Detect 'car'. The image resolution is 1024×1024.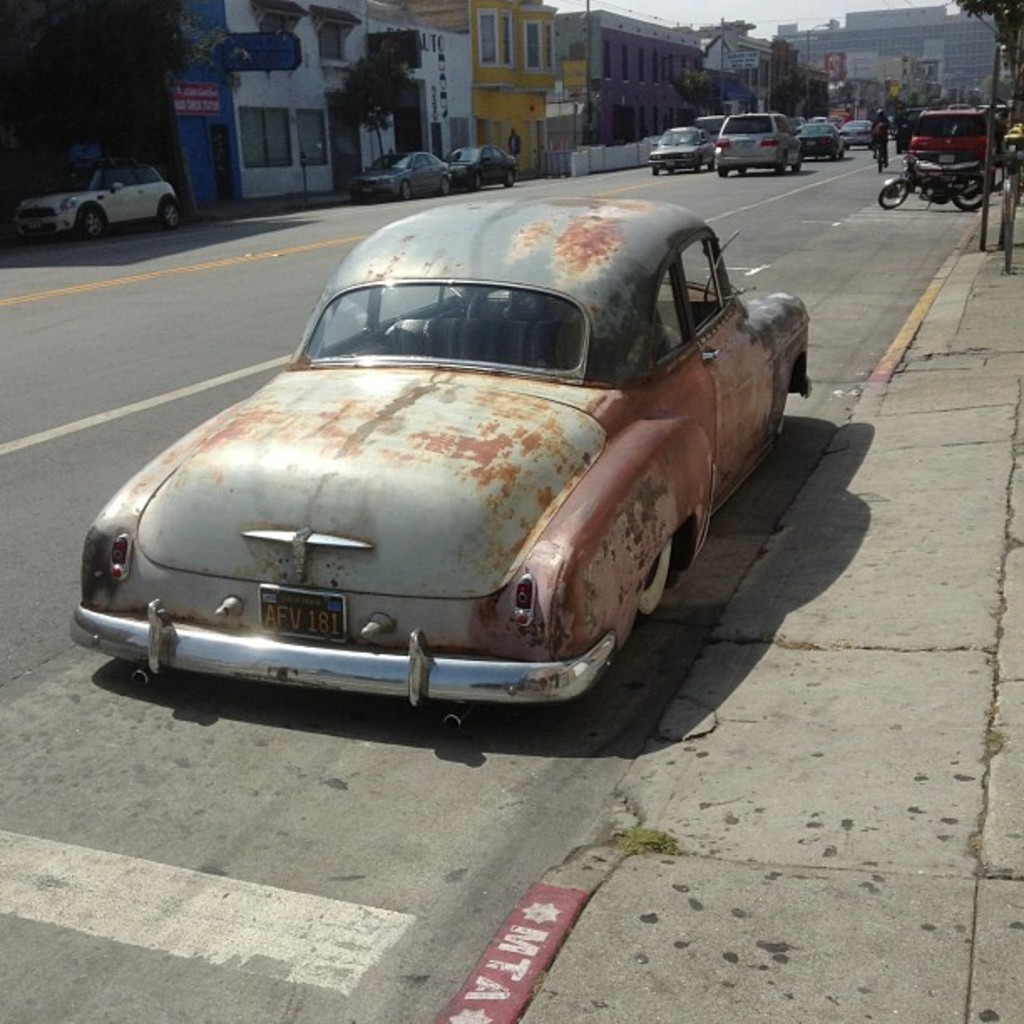
x1=351, y1=152, x2=450, y2=194.
